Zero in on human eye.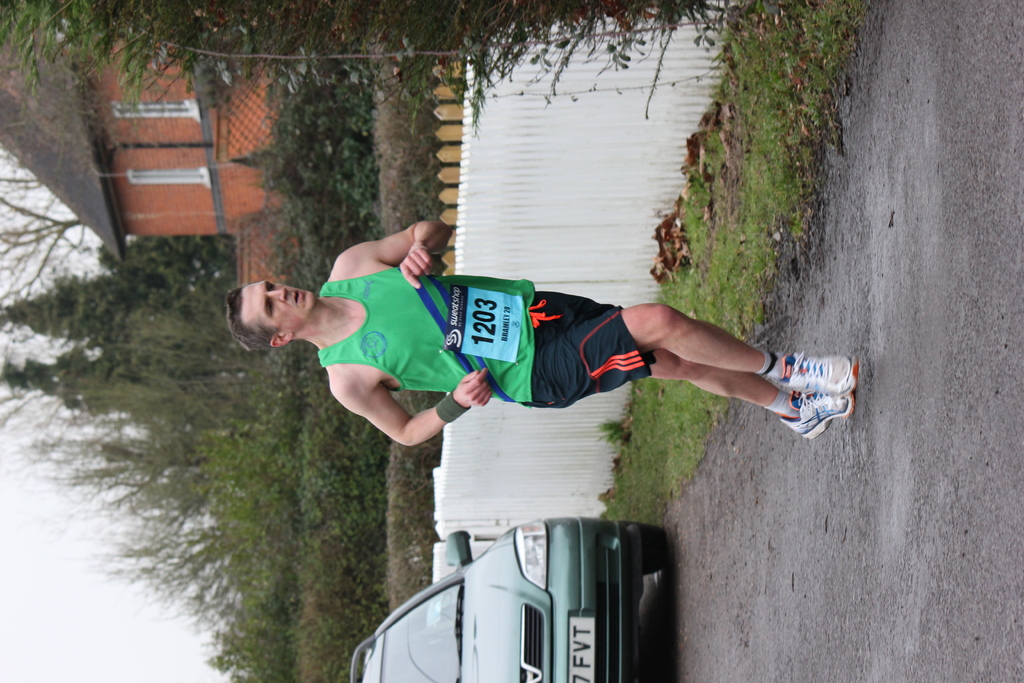
Zeroed in: bbox=[266, 298, 277, 318].
